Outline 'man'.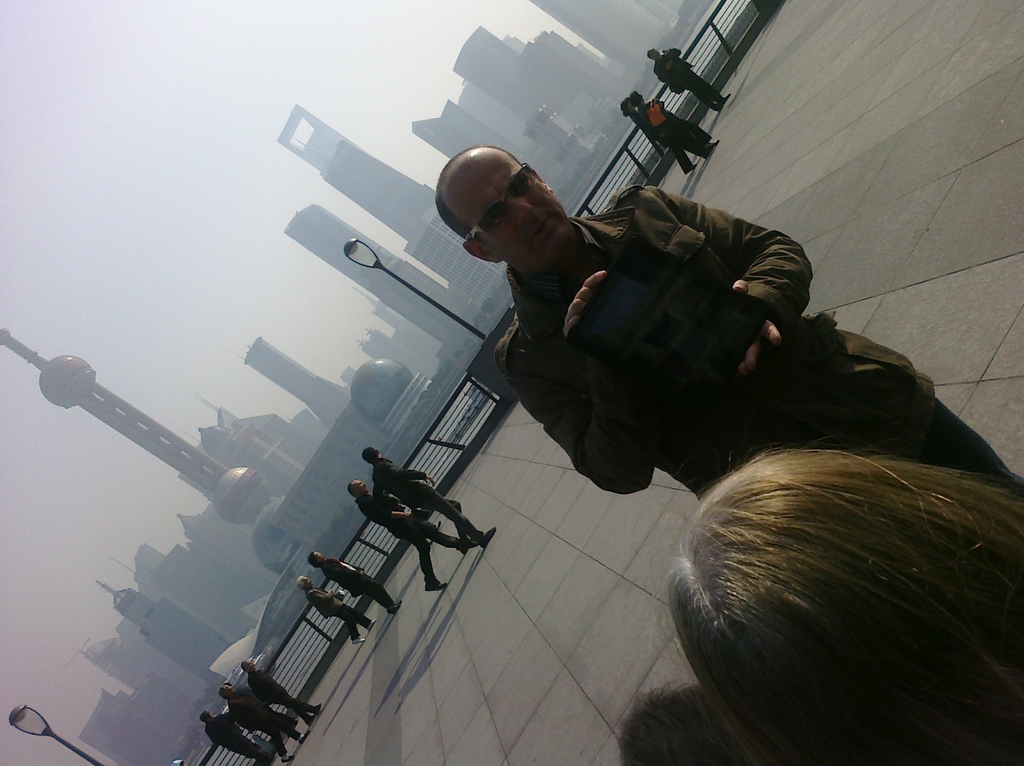
Outline: <bbox>350, 479, 468, 593</bbox>.
